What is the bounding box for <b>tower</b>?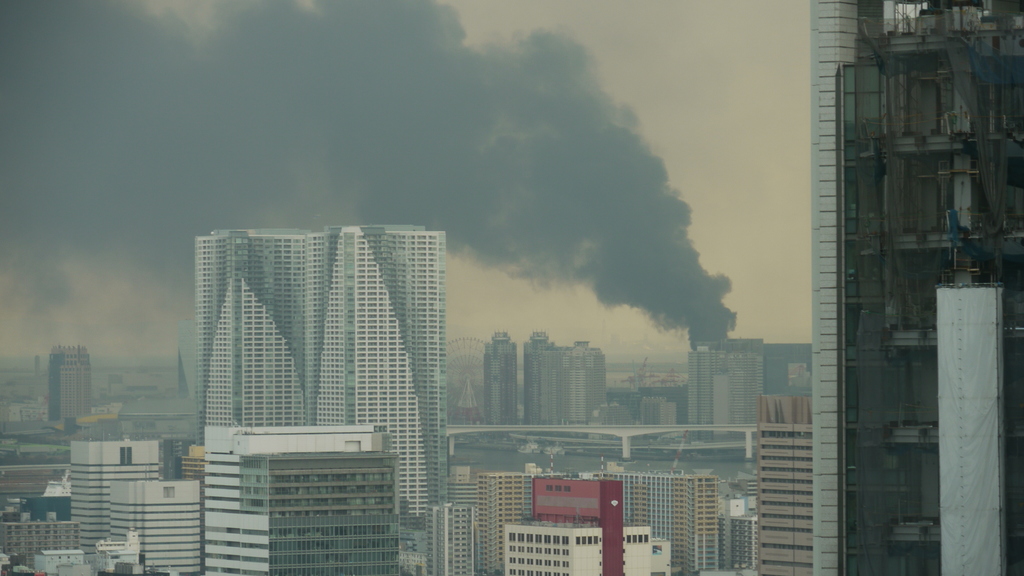
crop(638, 394, 680, 427).
